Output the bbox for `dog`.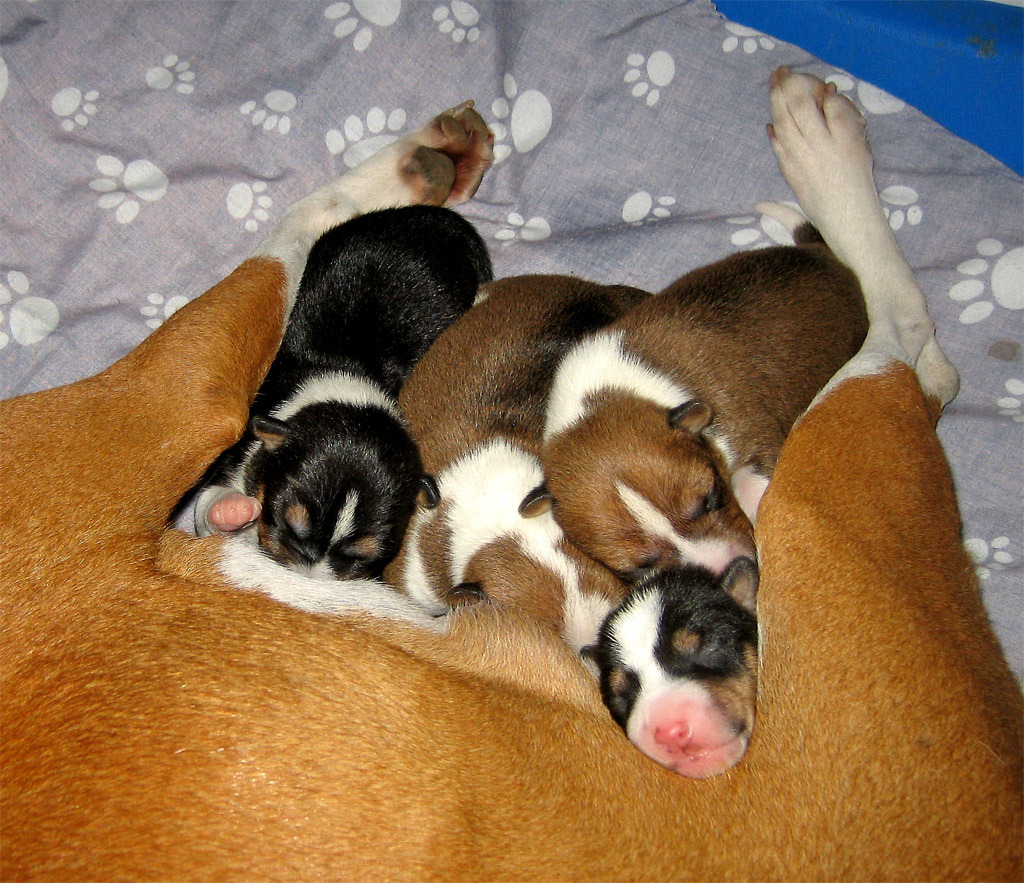
<bbox>373, 271, 659, 657</bbox>.
